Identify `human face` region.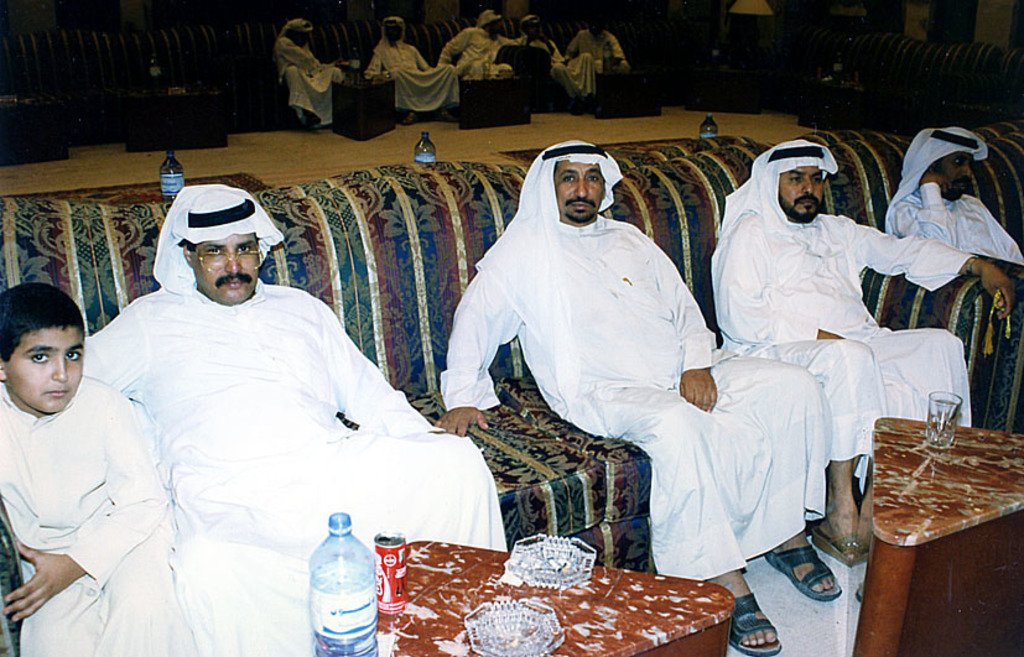
Region: select_region(555, 162, 605, 223).
